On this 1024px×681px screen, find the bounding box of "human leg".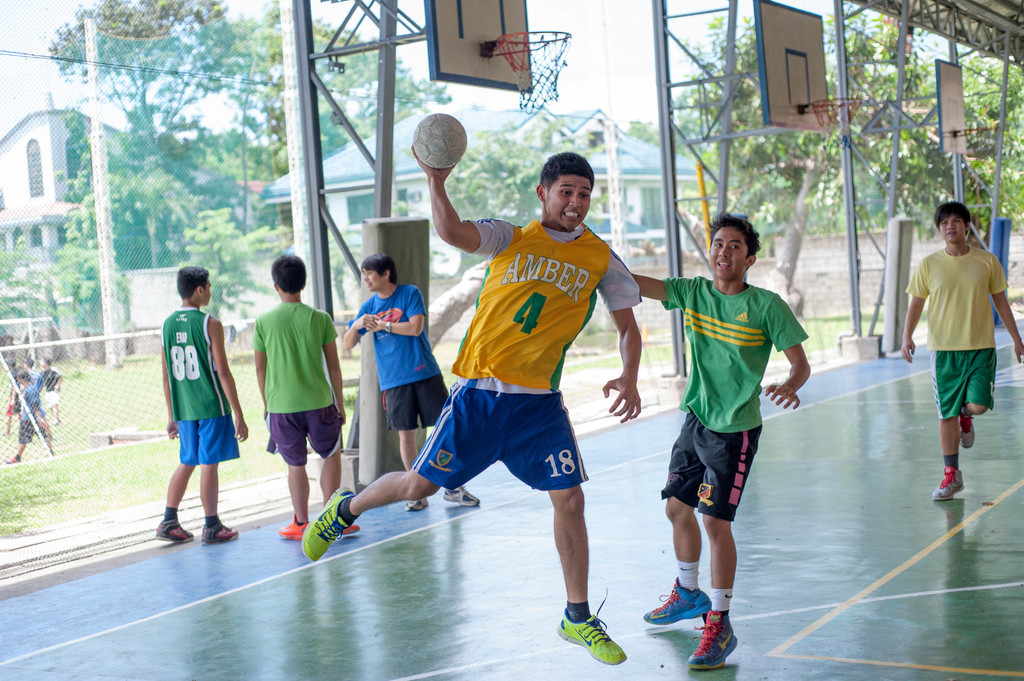
Bounding box: BBox(305, 464, 446, 556).
